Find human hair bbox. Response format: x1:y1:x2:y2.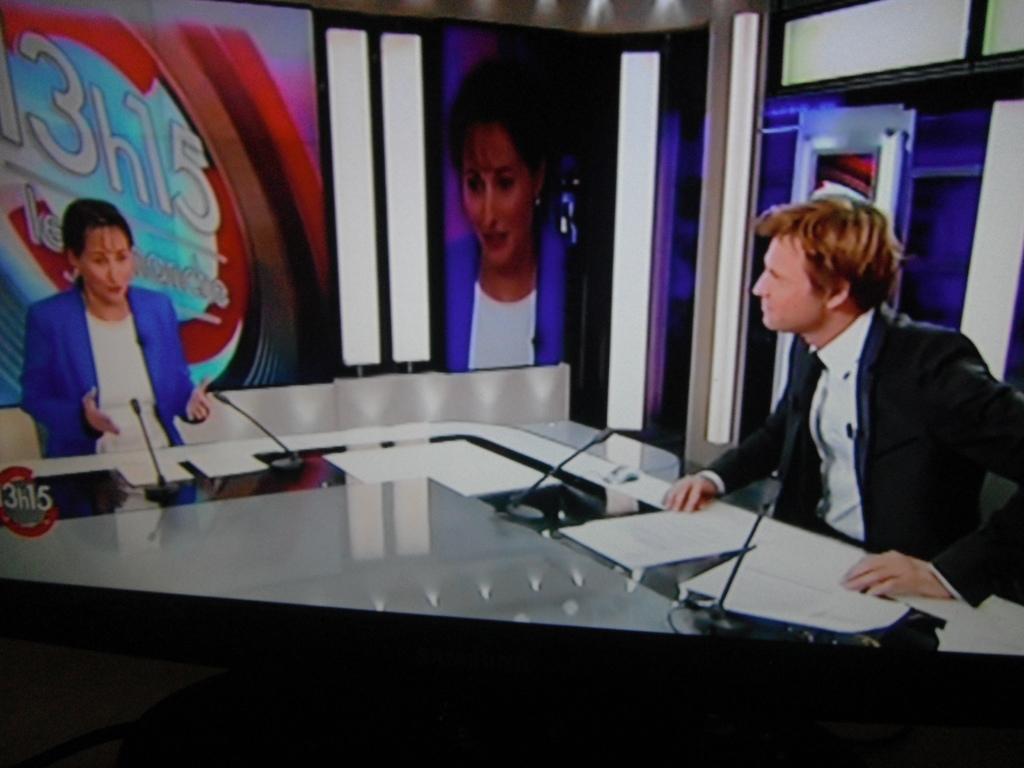
750:185:911:308.
